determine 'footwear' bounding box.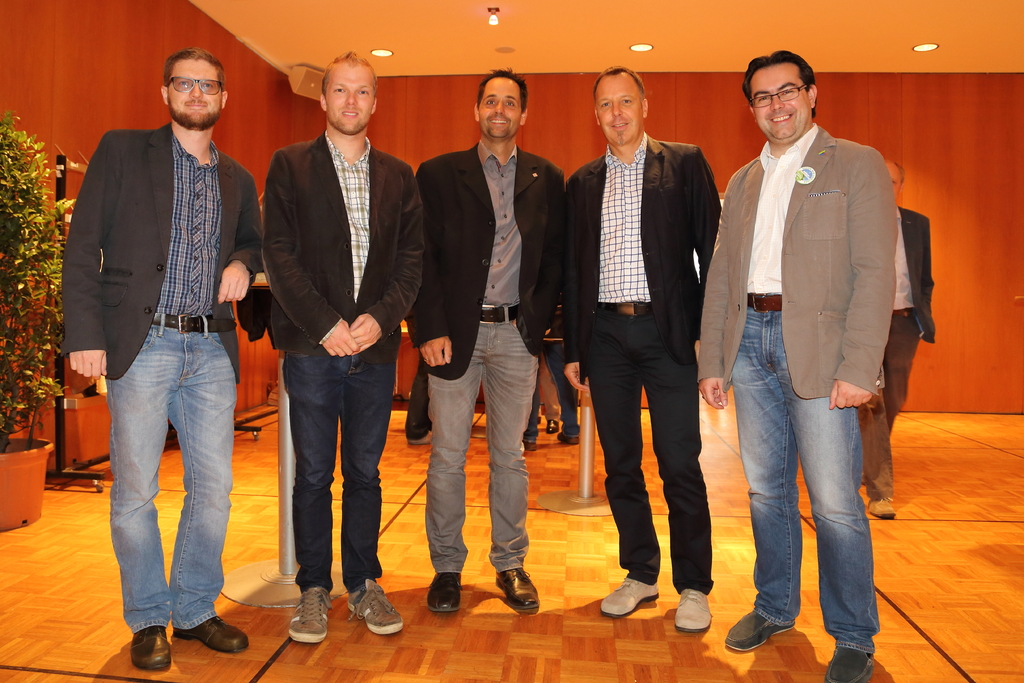
Determined: {"x1": 407, "y1": 433, "x2": 432, "y2": 446}.
